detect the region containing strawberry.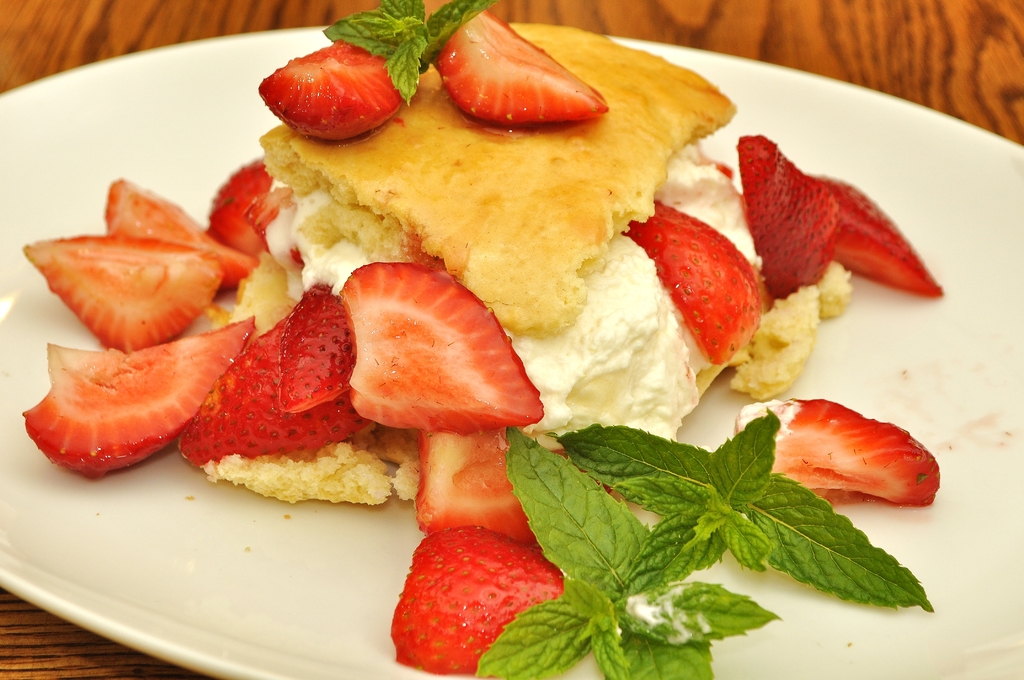
(270, 279, 351, 414).
